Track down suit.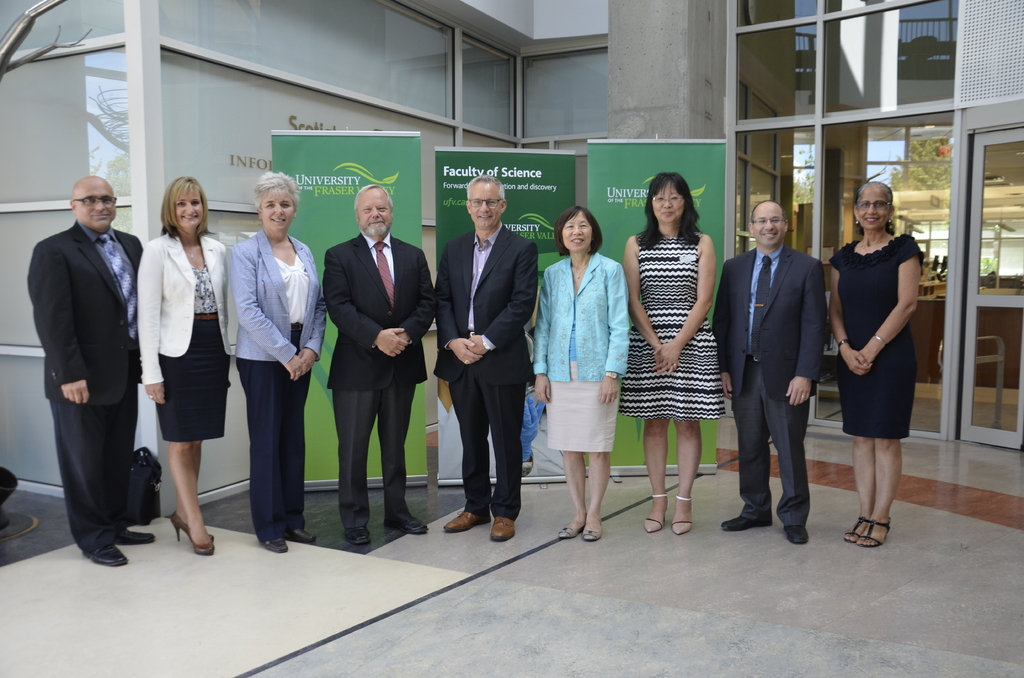
Tracked to box(435, 229, 538, 521).
